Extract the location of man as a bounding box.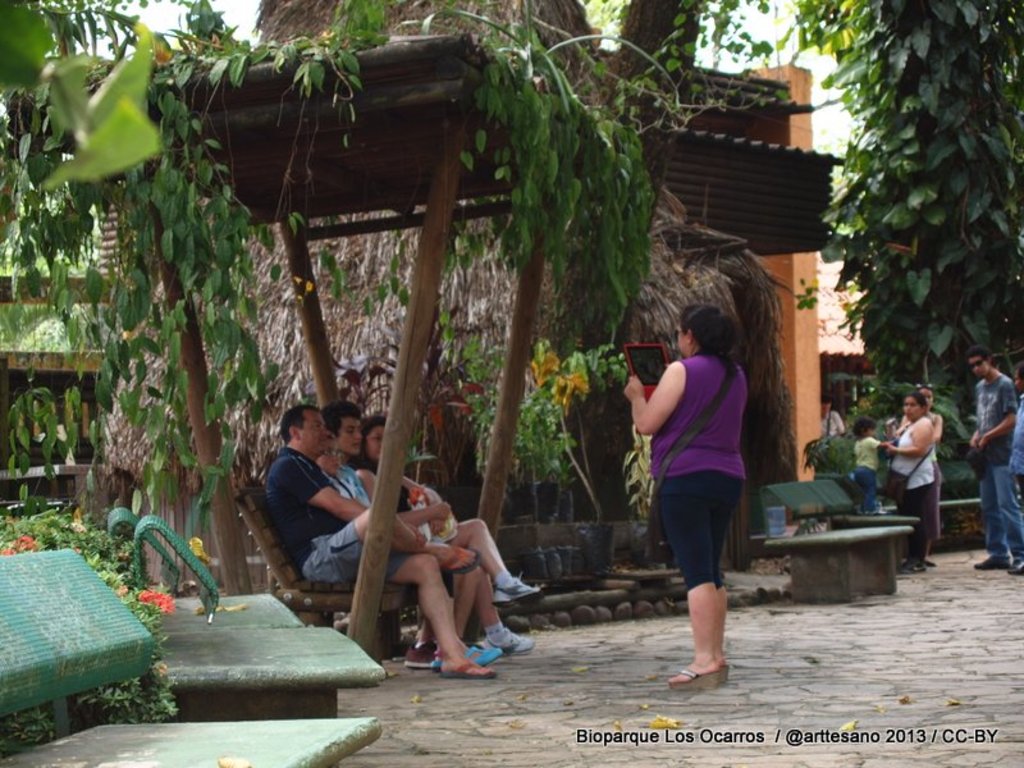
x1=969 y1=348 x2=1023 y2=564.
